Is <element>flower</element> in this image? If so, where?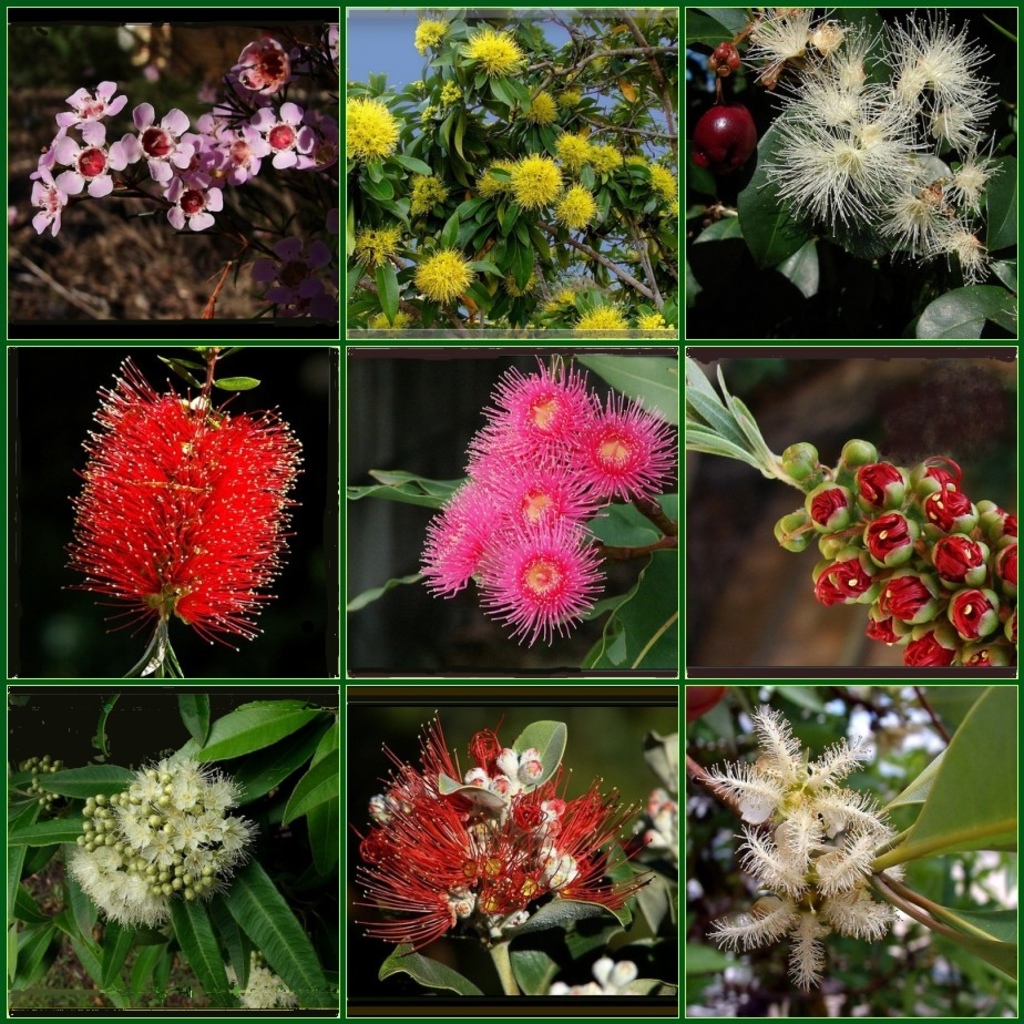
Yes, at 535,281,577,319.
